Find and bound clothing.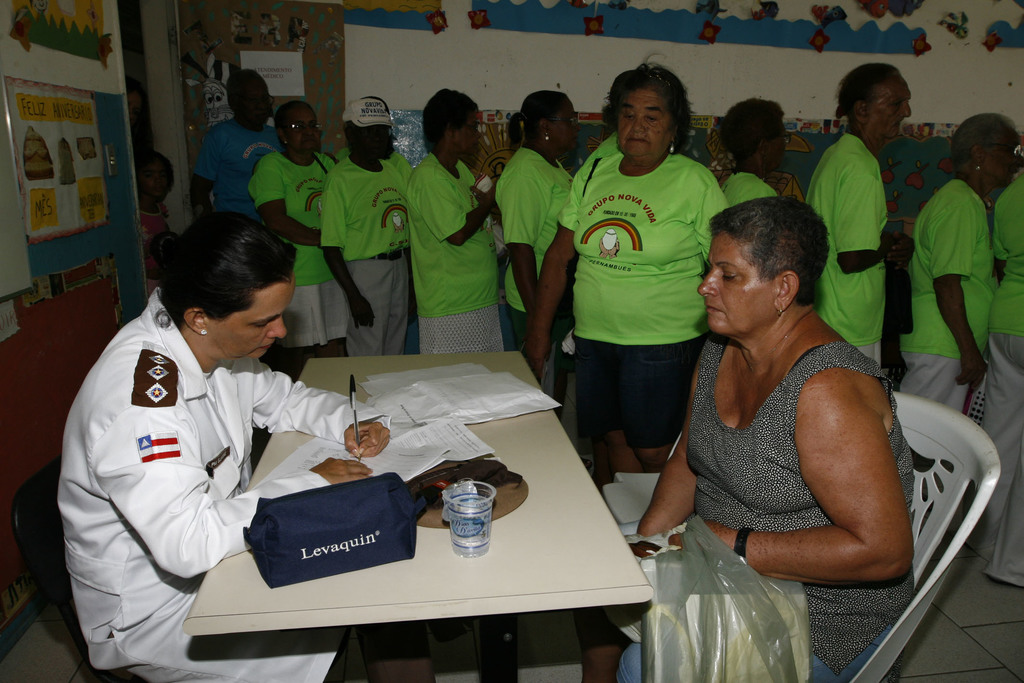
Bound: crop(561, 99, 726, 493).
